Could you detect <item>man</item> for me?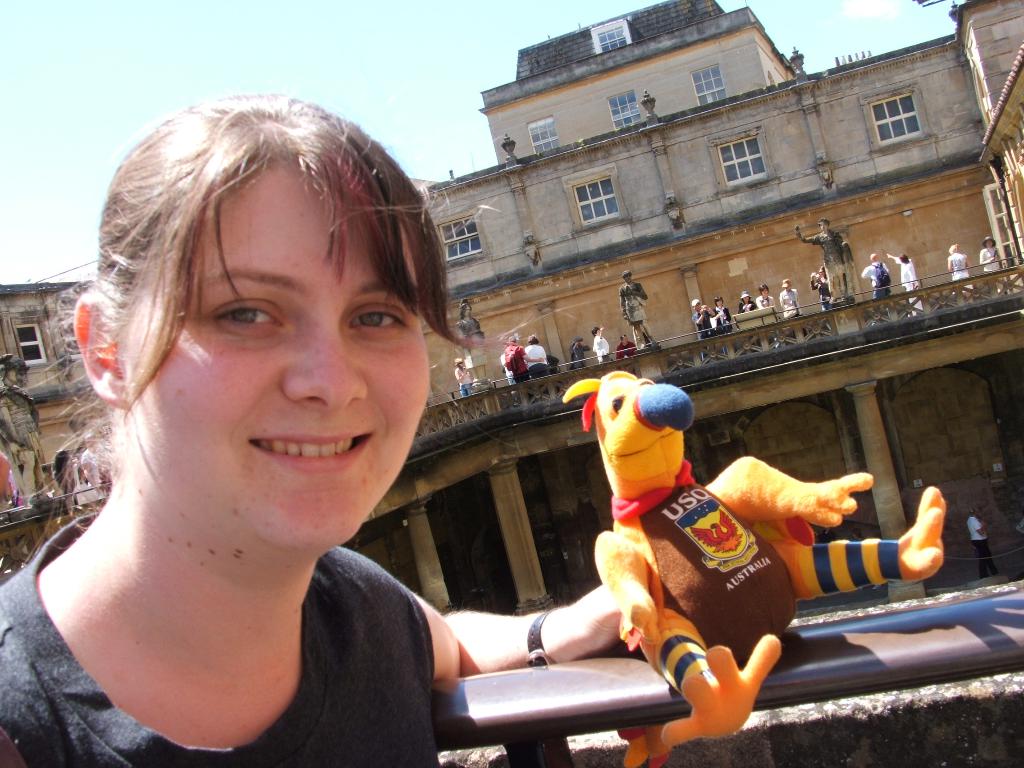
Detection result: (756, 287, 781, 312).
